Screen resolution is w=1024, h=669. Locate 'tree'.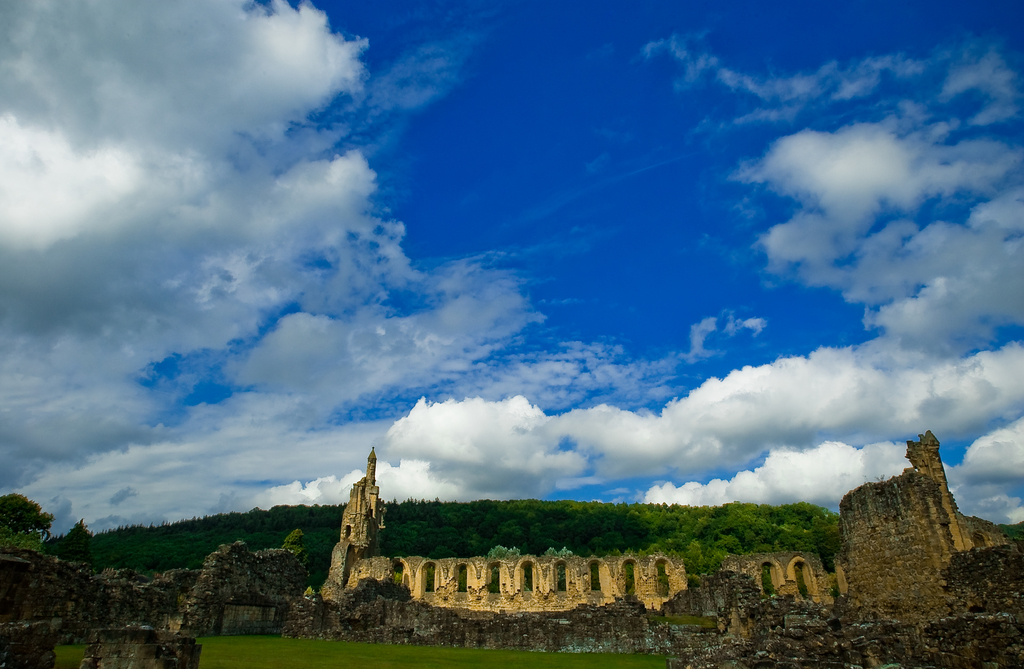
[489, 547, 525, 560].
